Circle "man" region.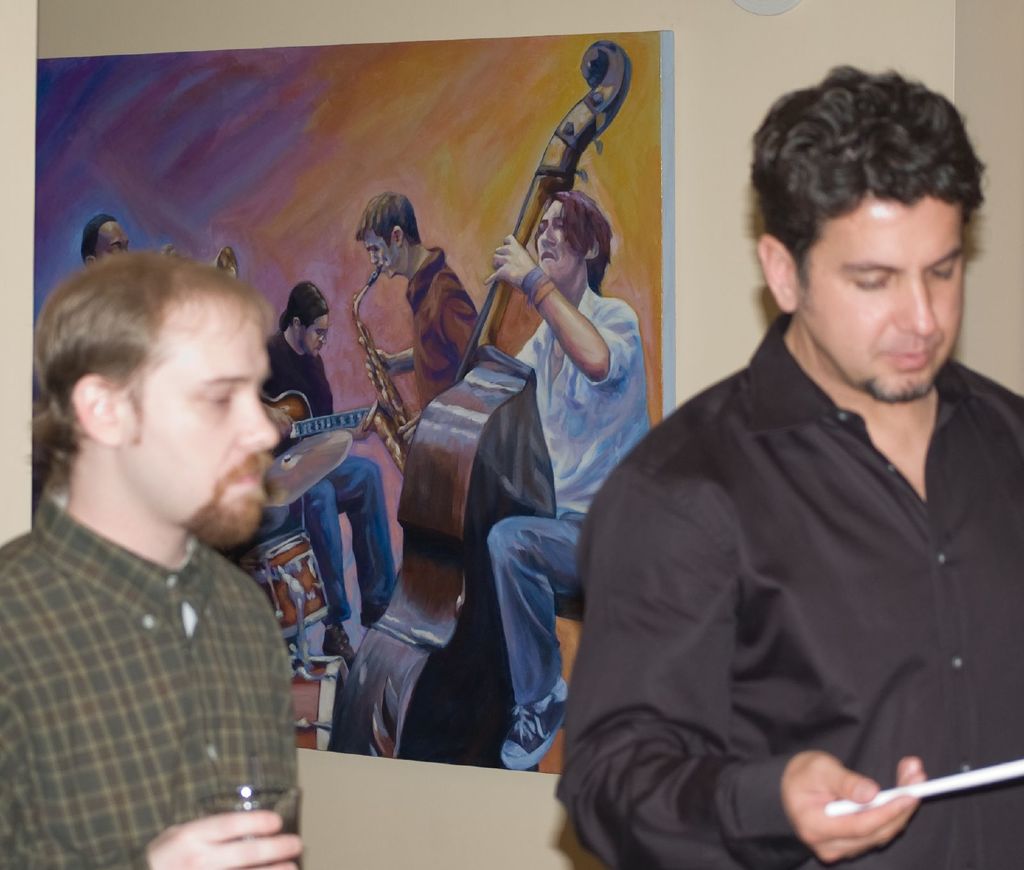
Region: 80/216/129/267.
